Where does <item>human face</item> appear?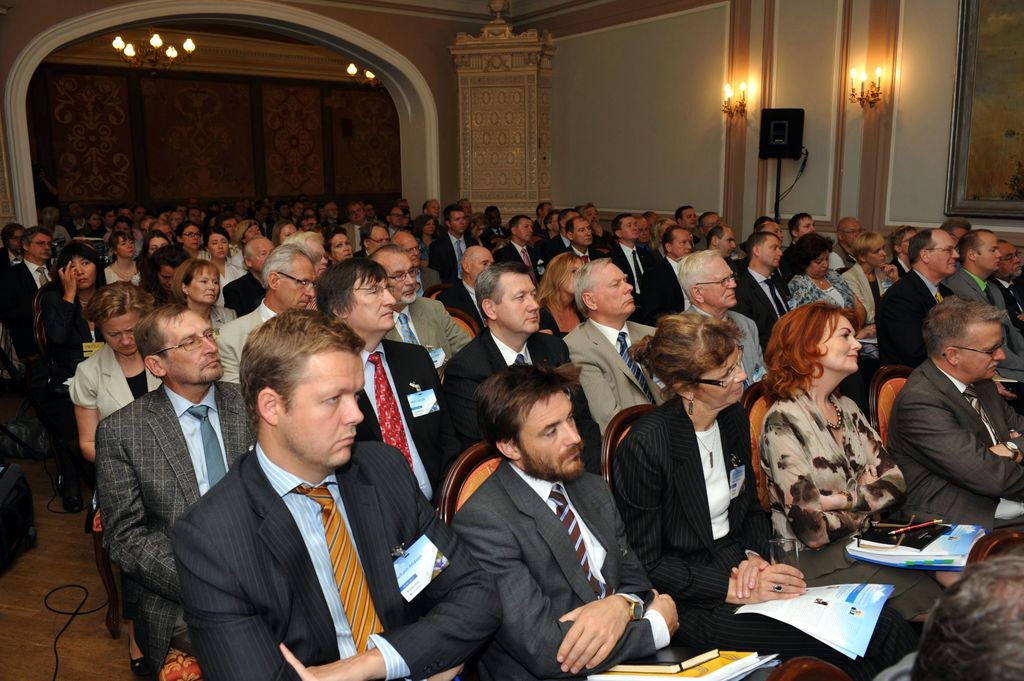
Appears at bbox(307, 239, 326, 273).
